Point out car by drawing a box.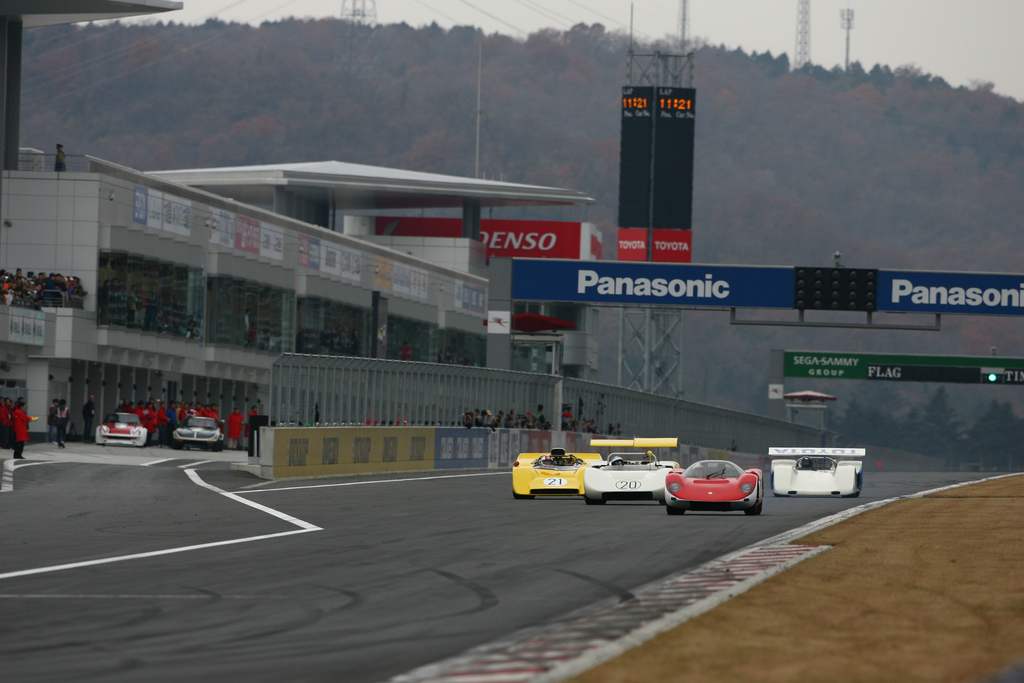
x1=95, y1=411, x2=148, y2=448.
